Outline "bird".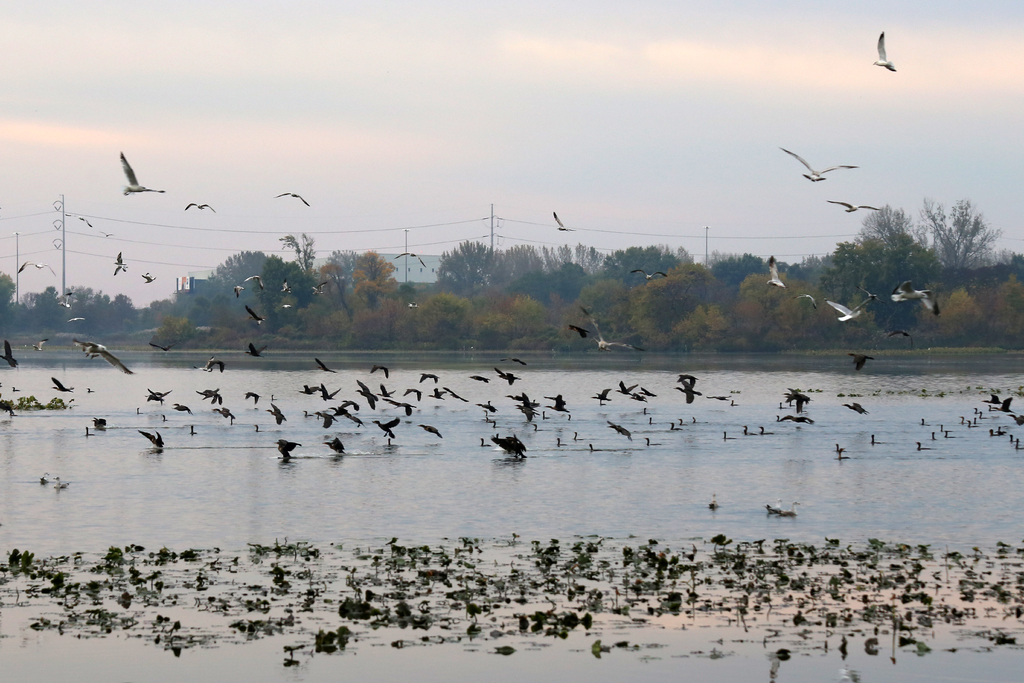
Outline: detection(140, 386, 175, 405).
